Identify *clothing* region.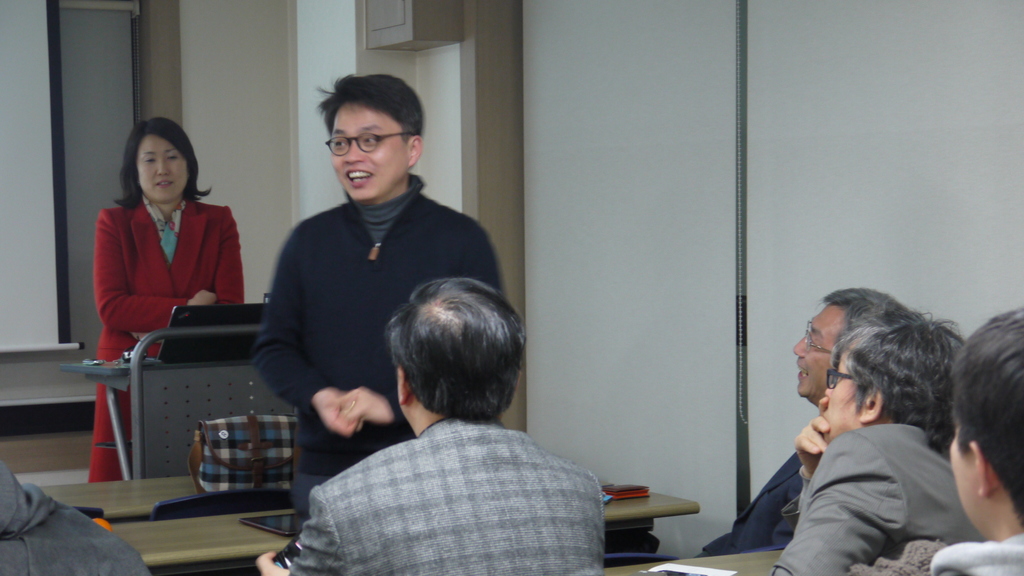
Region: region(291, 414, 602, 575).
